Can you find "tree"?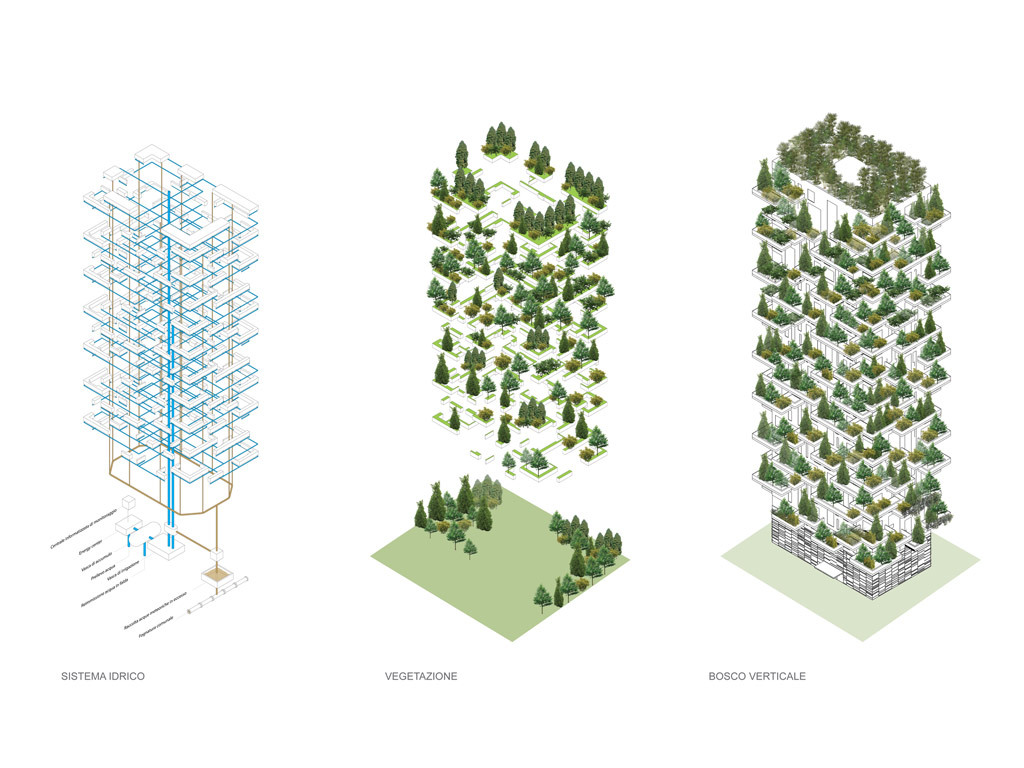
Yes, bounding box: BBox(481, 373, 492, 400).
